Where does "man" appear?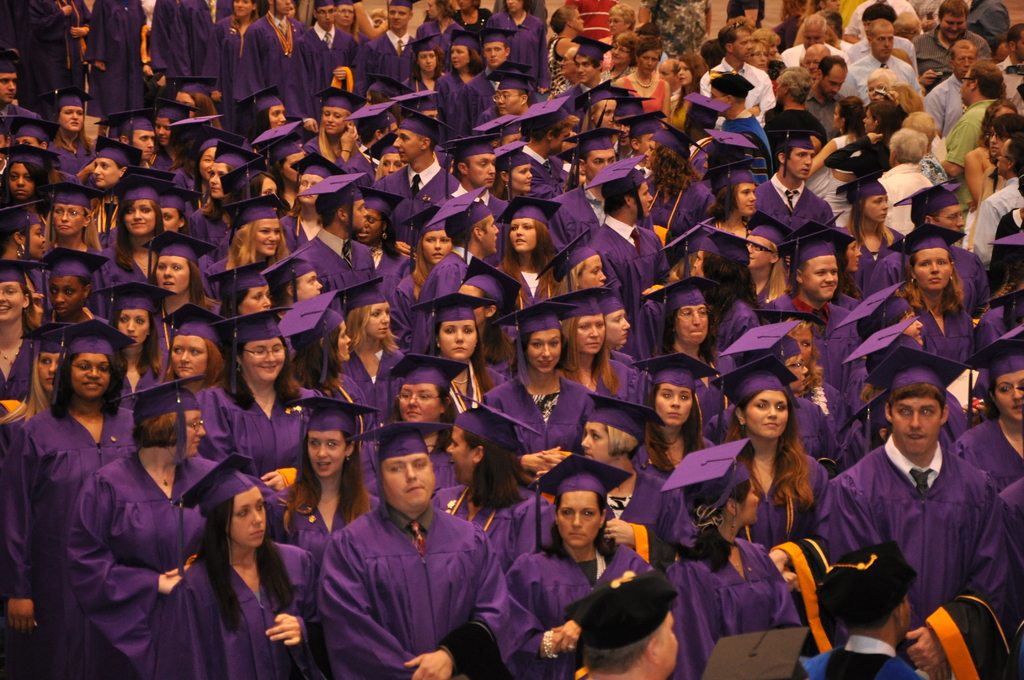
Appears at left=709, top=72, right=771, bottom=183.
